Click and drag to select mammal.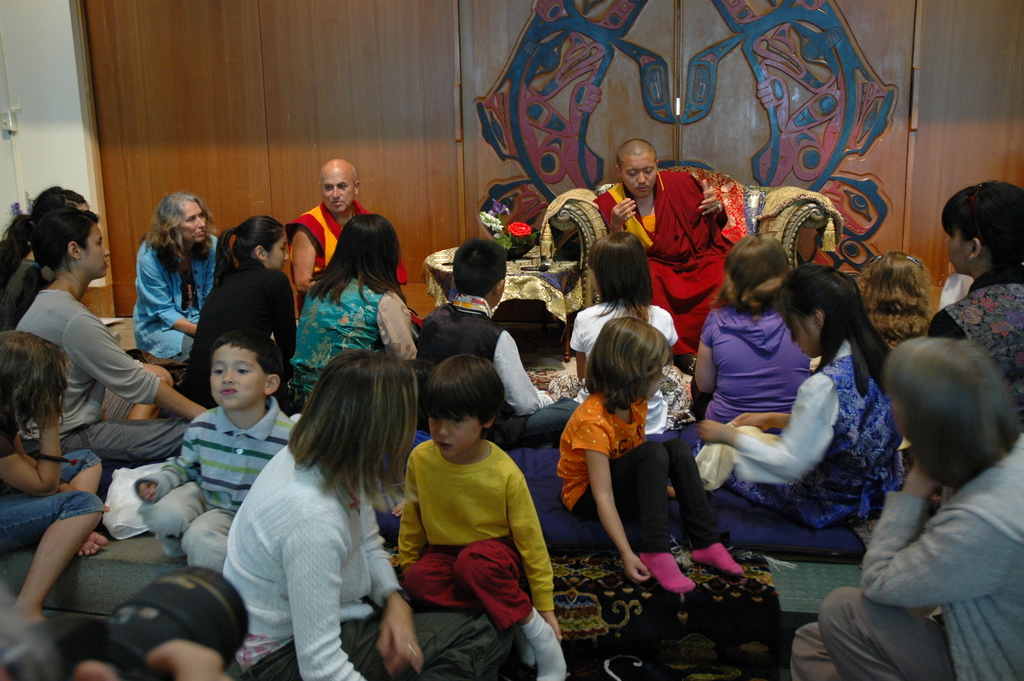
Selection: 692:234:815:425.
